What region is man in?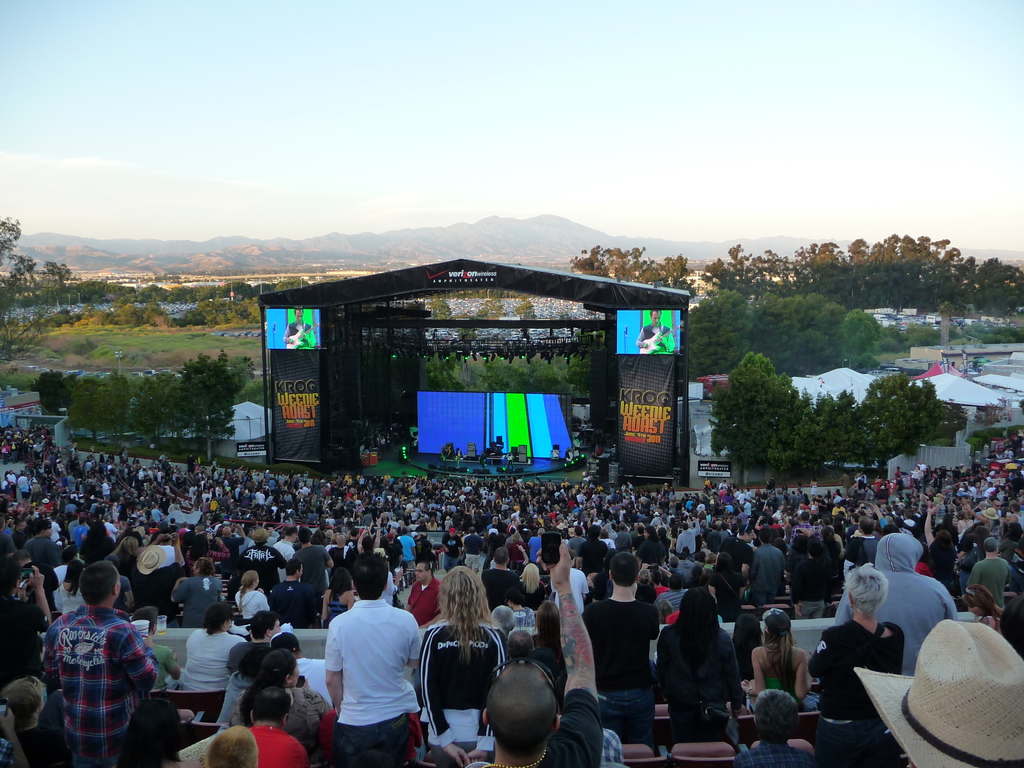
(461,543,604,767).
